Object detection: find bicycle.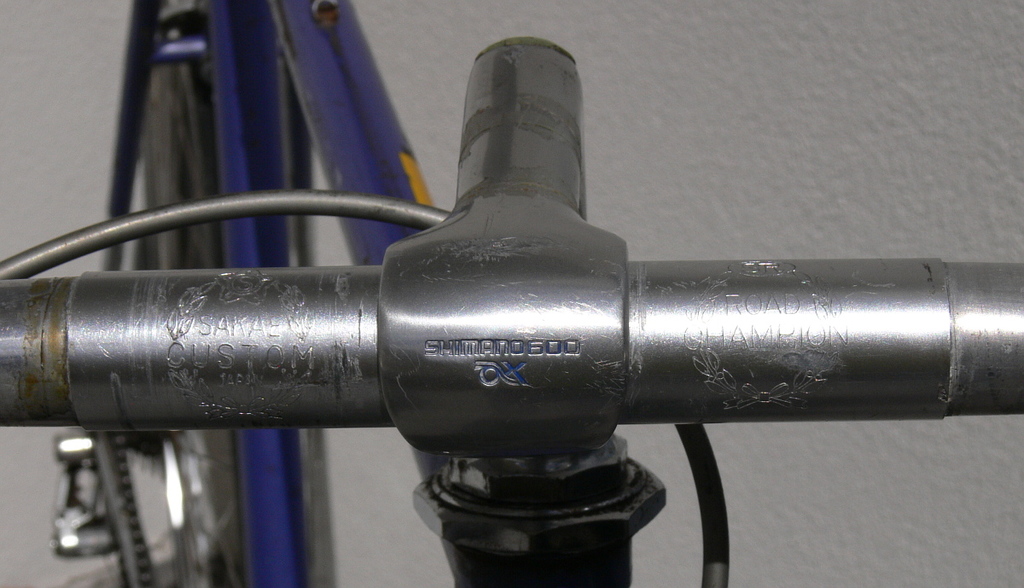
[0,14,1023,568].
